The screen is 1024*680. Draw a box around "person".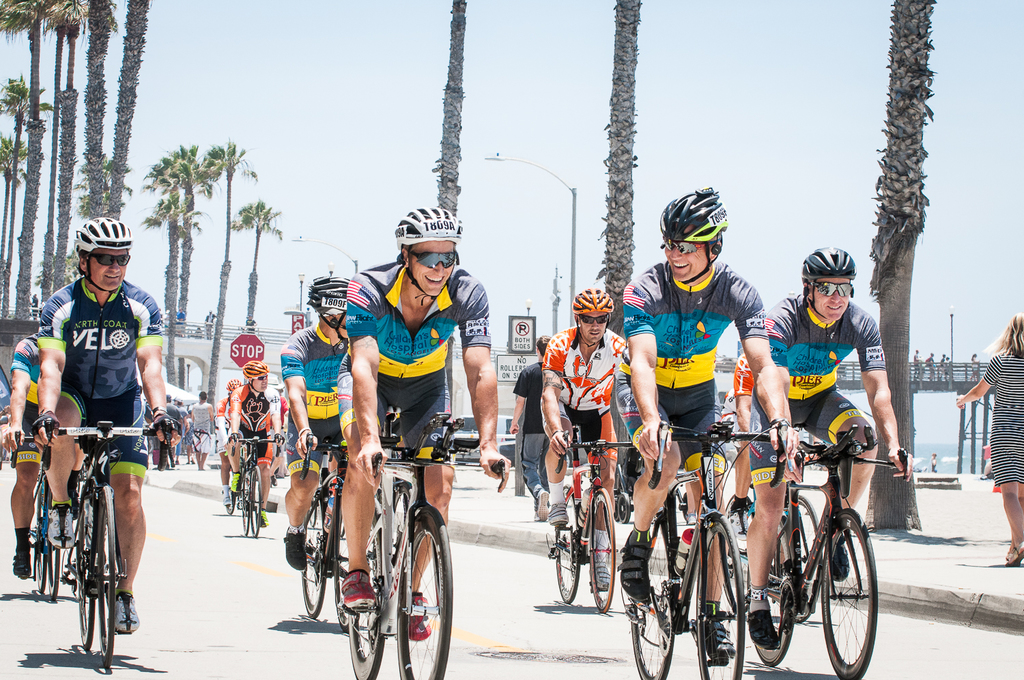
l=283, t=273, r=348, b=576.
